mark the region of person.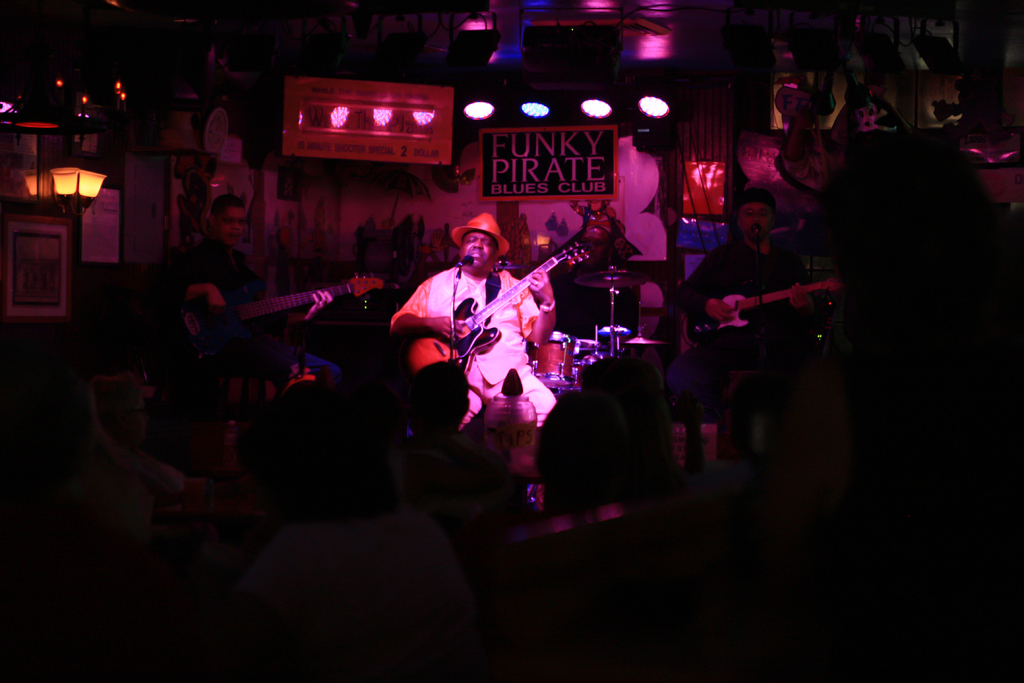
Region: l=388, t=217, r=560, b=469.
